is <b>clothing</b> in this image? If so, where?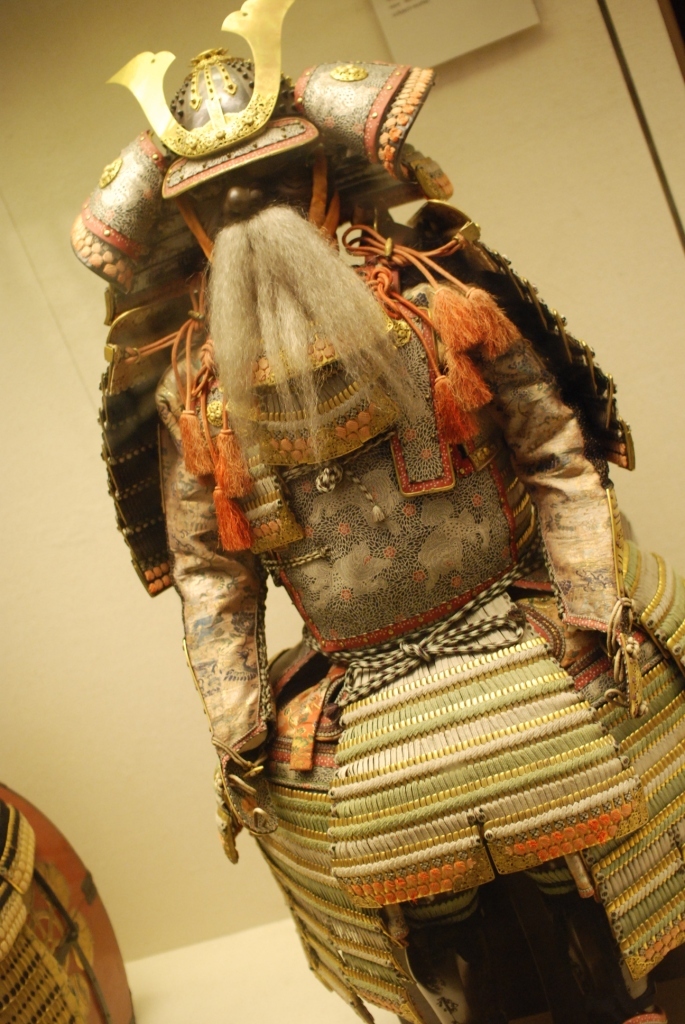
Yes, at crop(101, 136, 659, 992).
